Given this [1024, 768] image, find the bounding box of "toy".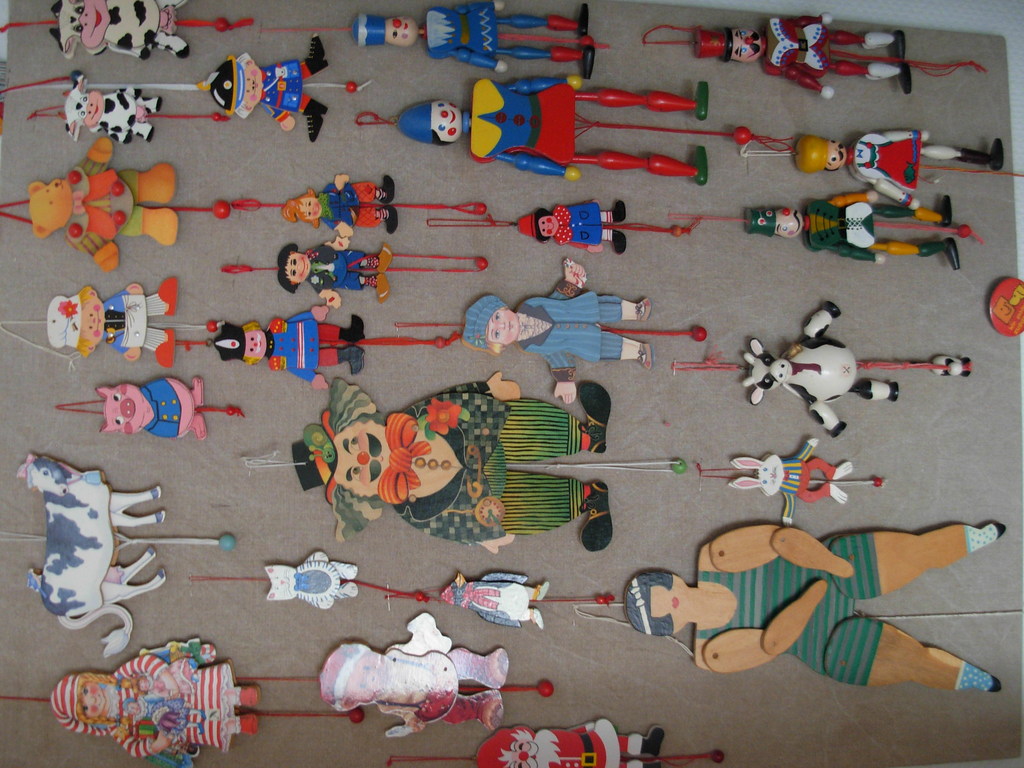
{"left": 730, "top": 431, "right": 879, "bottom": 519}.
